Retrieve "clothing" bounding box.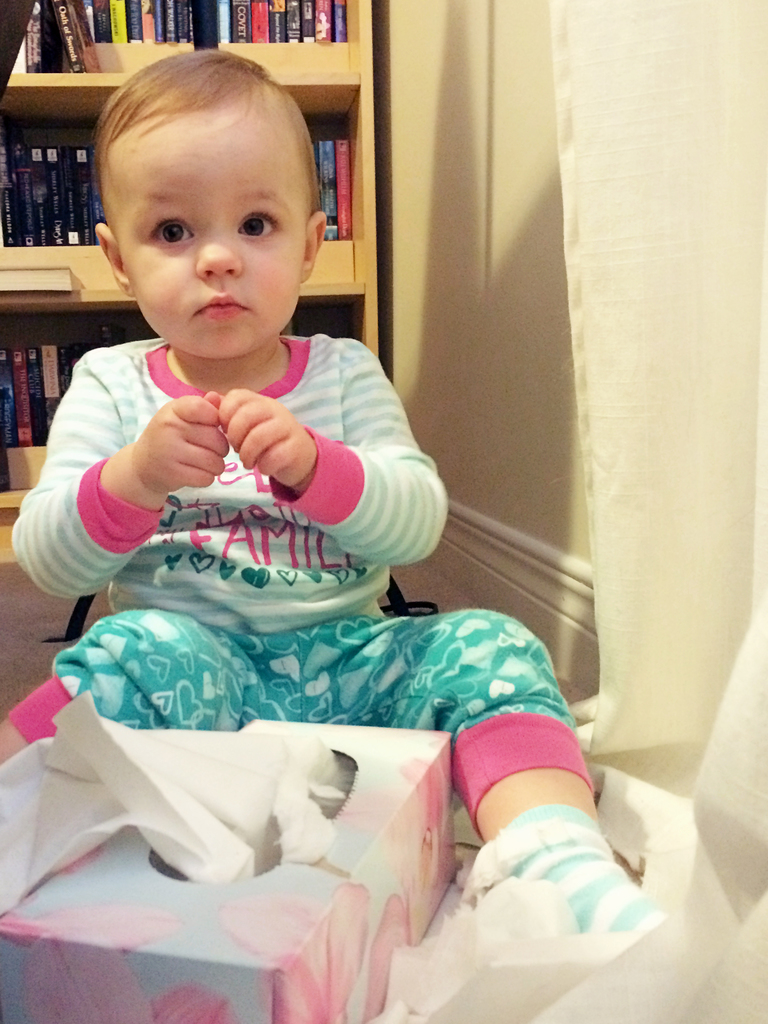
Bounding box: 3/330/600/823.
